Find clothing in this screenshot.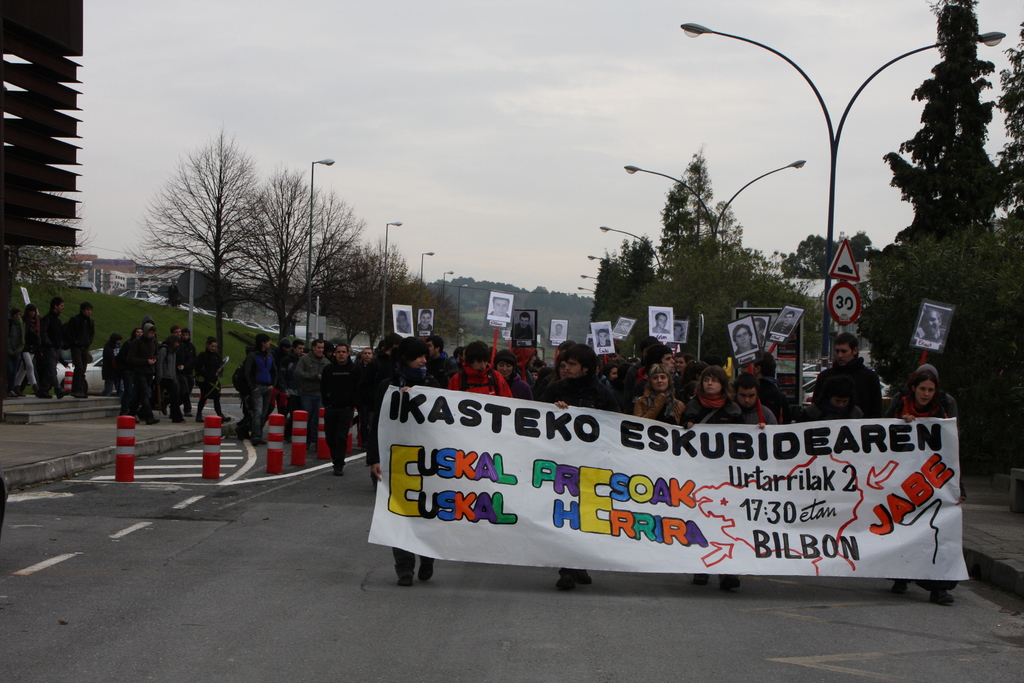
The bounding box for clothing is 722,397,773,425.
